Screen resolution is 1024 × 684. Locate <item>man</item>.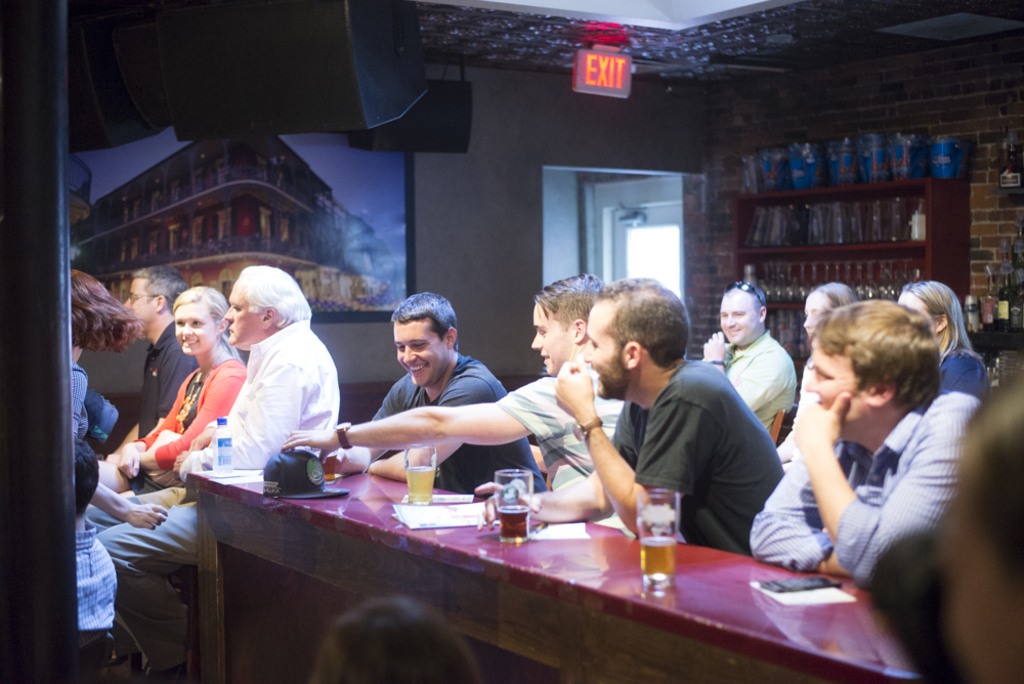
l=702, t=279, r=799, b=432.
